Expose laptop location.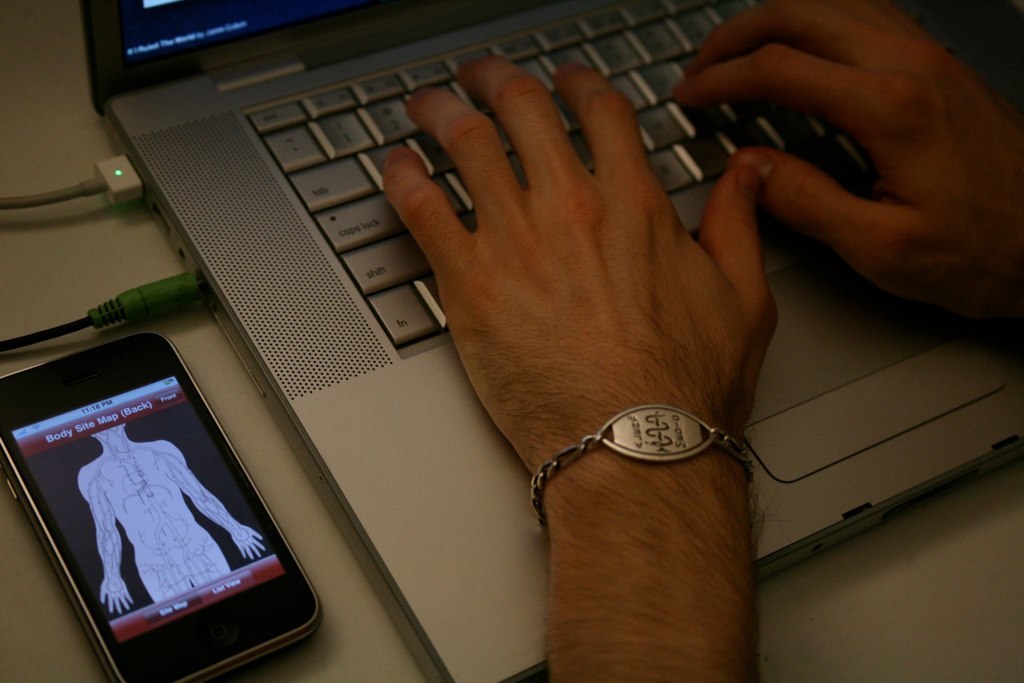
Exposed at <bbox>75, 0, 1023, 682</bbox>.
